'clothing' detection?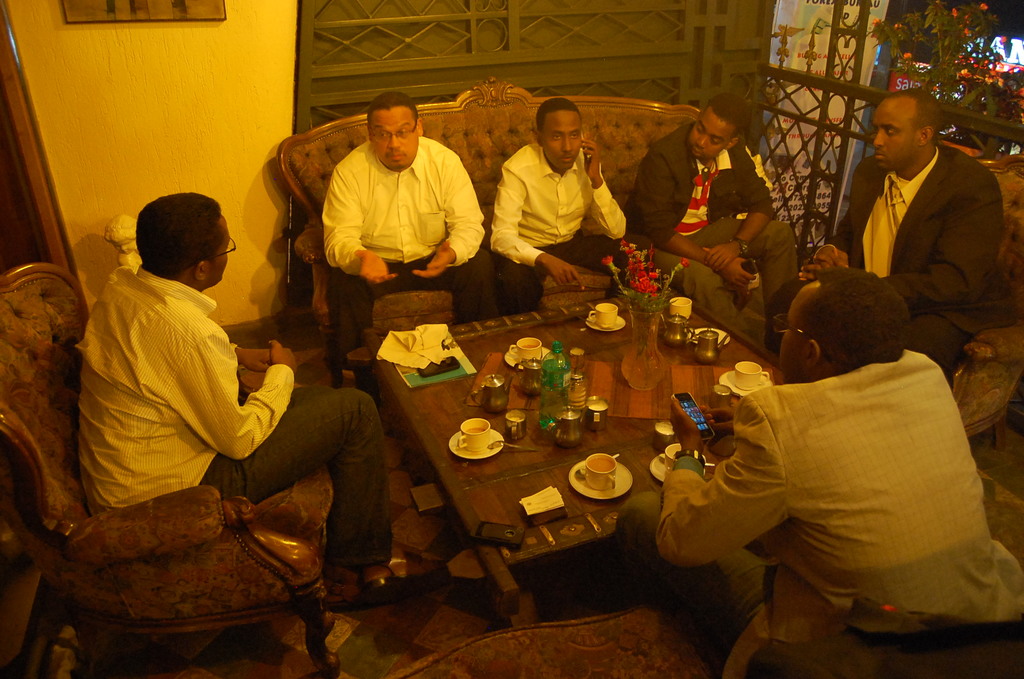
(48,248,394,603)
